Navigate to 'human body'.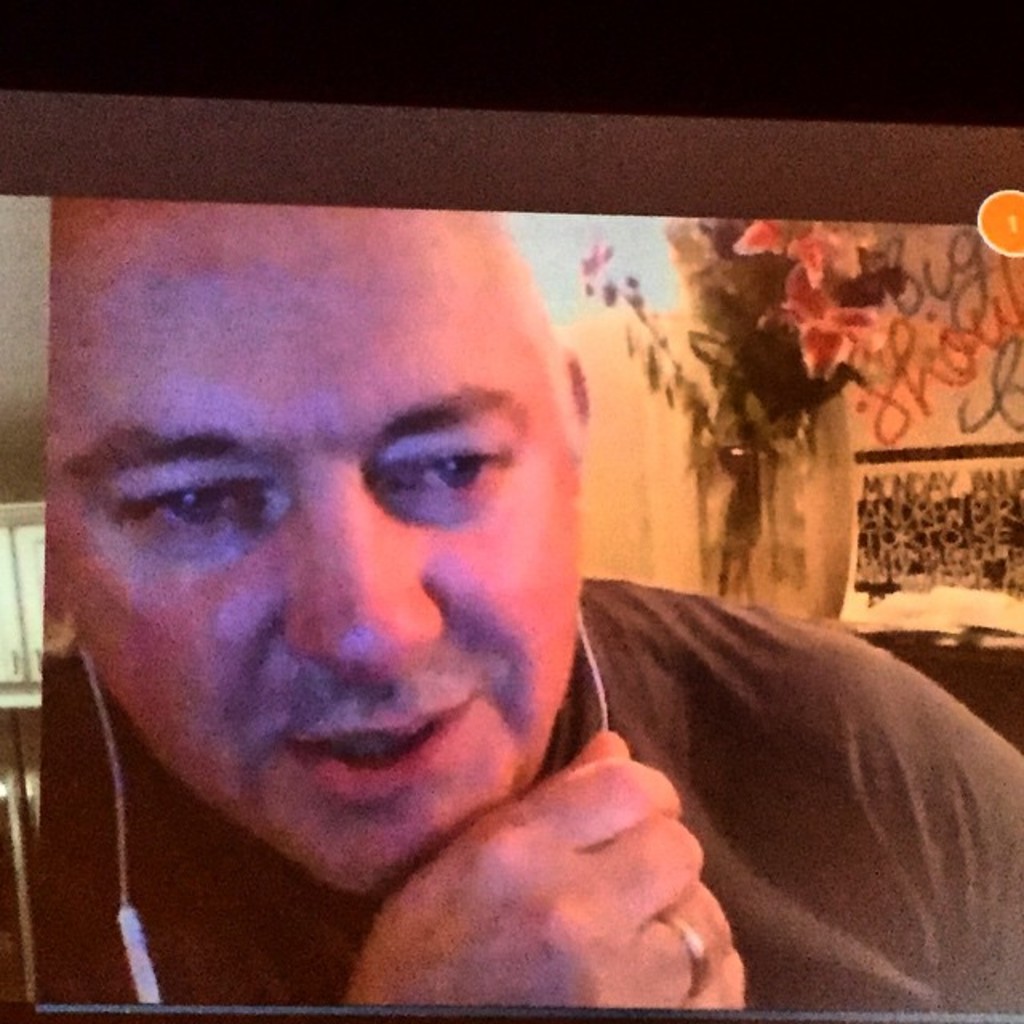
Navigation target: Rect(0, 173, 950, 1018).
